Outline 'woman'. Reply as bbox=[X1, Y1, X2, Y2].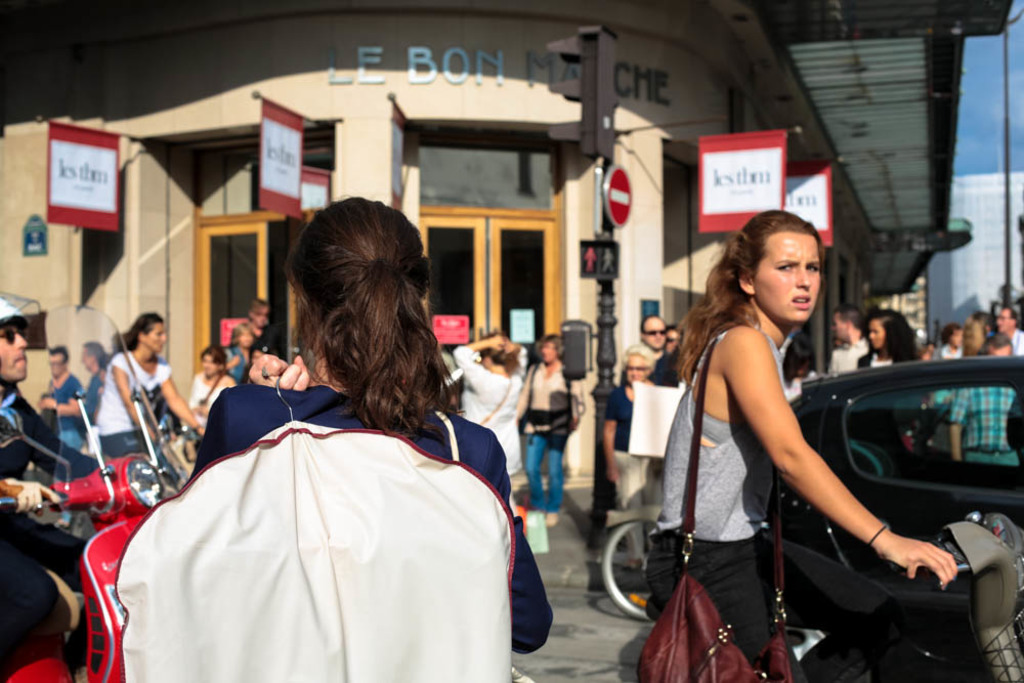
bbox=[224, 321, 256, 381].
